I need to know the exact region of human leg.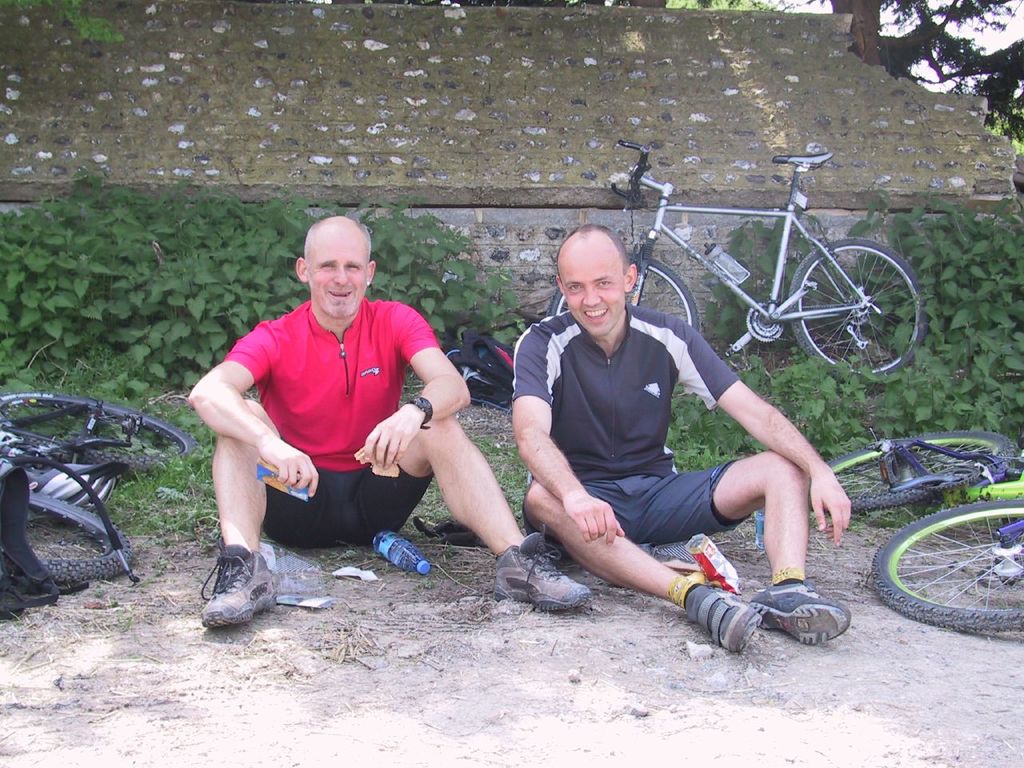
Region: bbox(522, 470, 762, 654).
